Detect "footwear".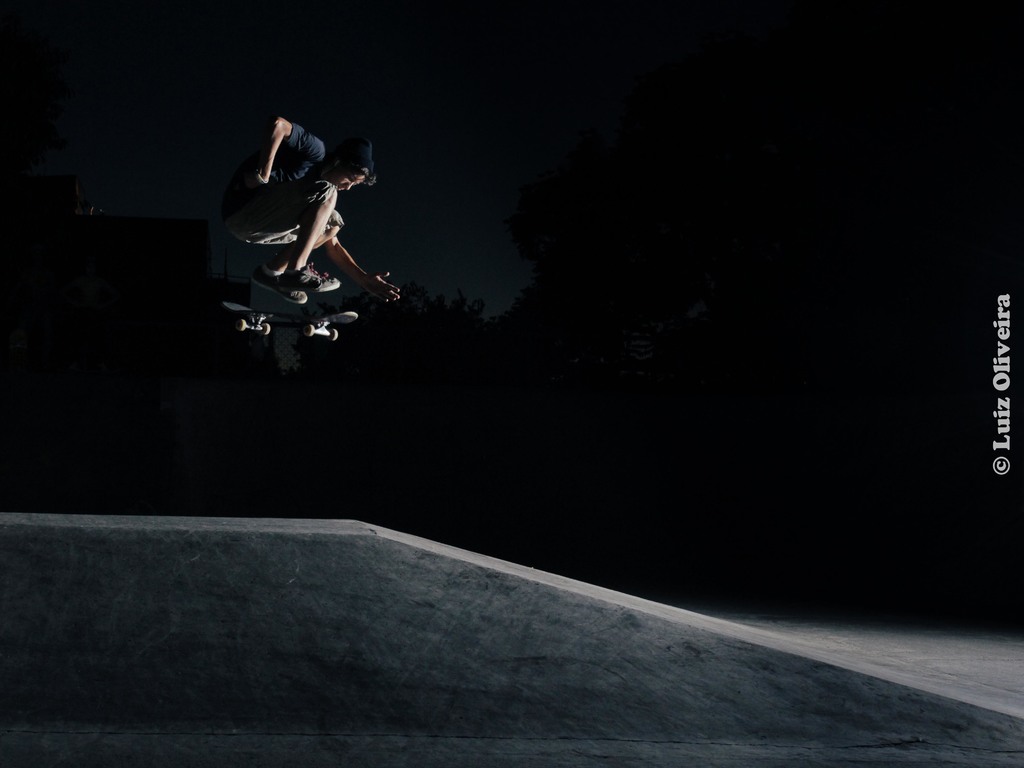
Detected at (265, 263, 344, 296).
